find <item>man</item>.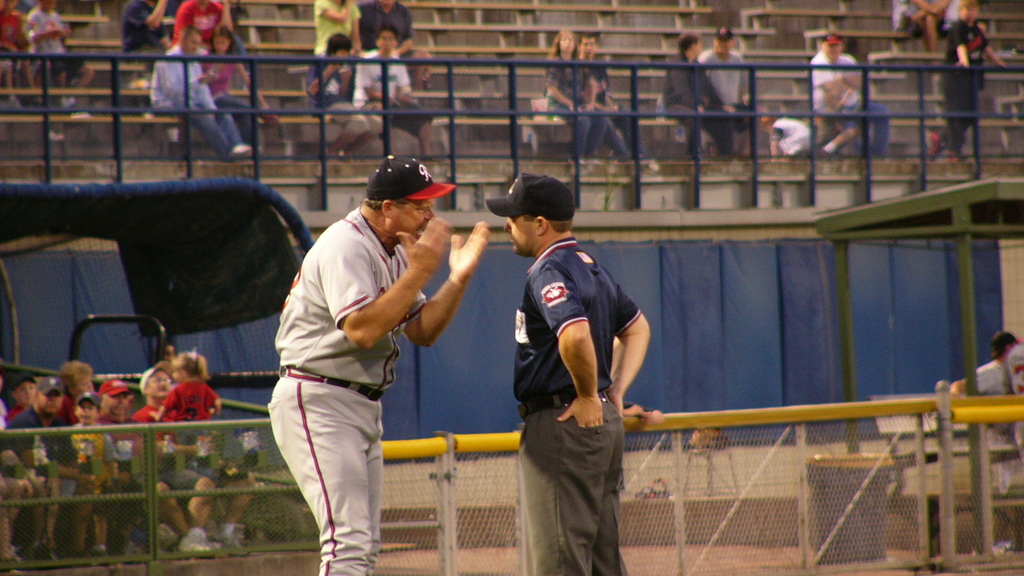
[656,26,742,161].
